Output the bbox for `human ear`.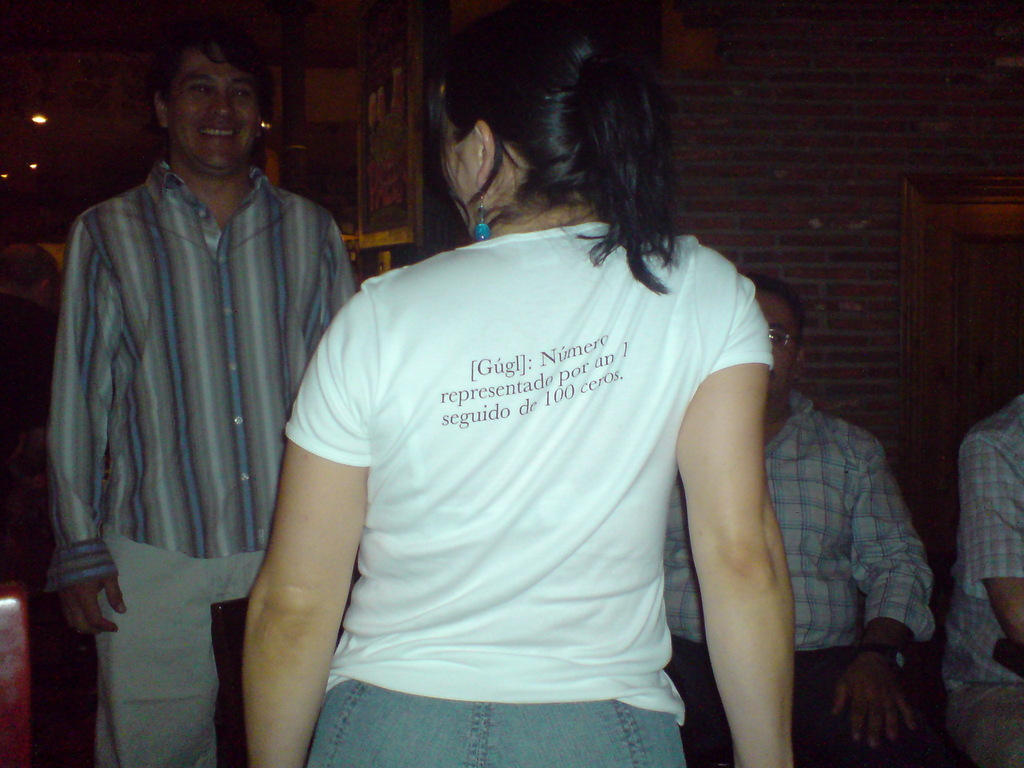
box=[796, 348, 803, 377].
